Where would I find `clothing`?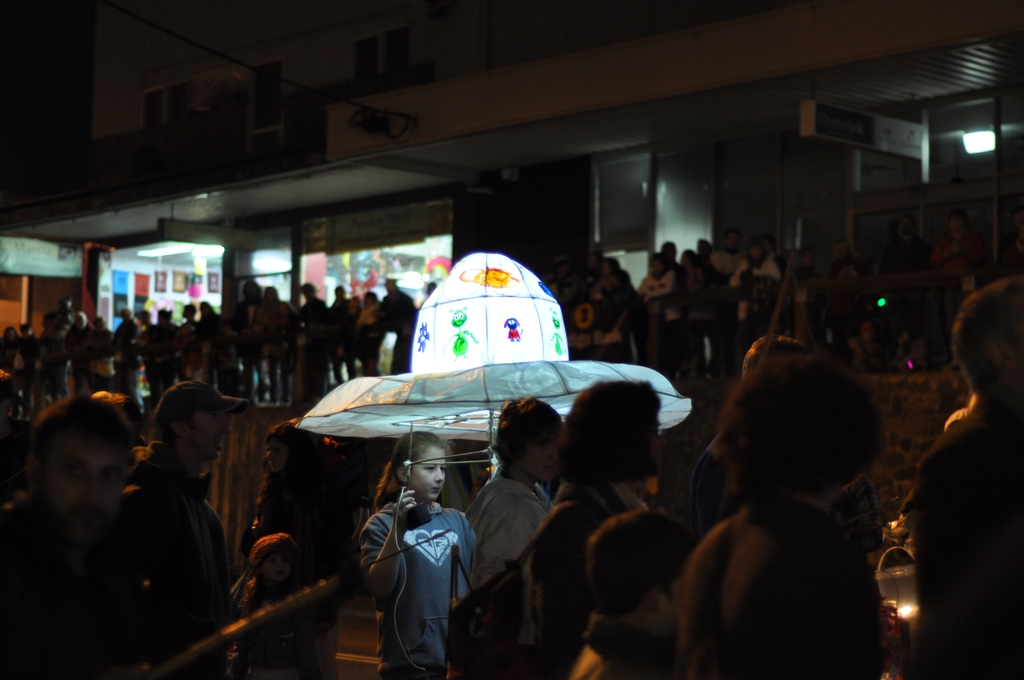
At select_region(364, 503, 467, 679).
